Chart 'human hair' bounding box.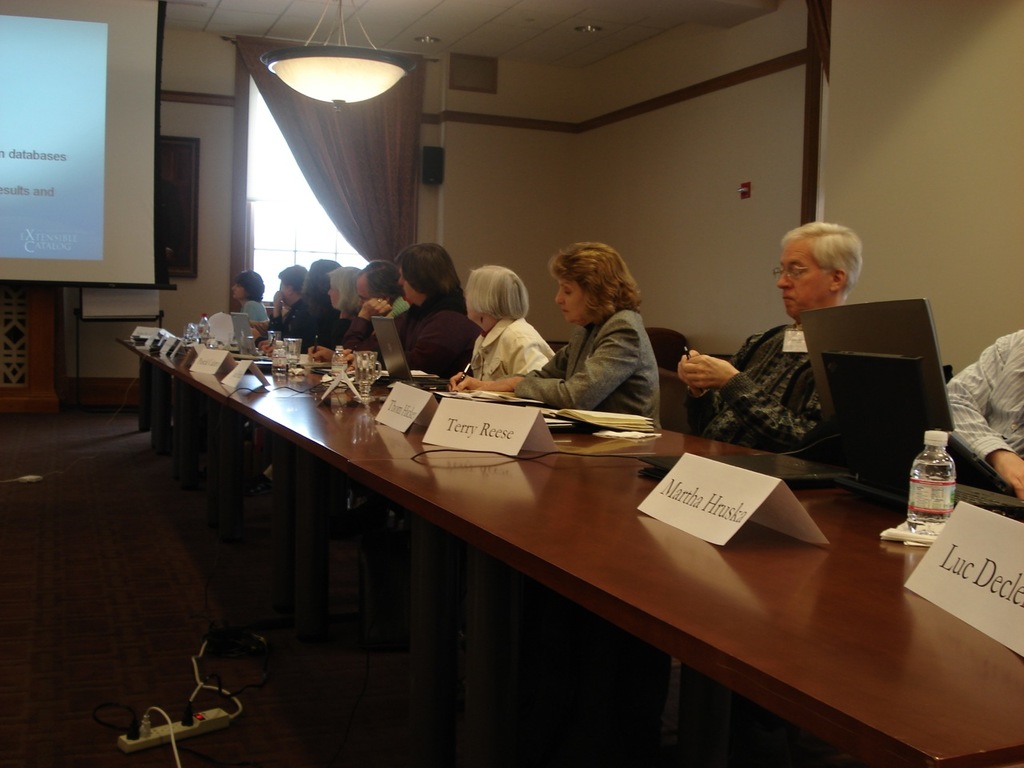
Charted: <bbox>328, 264, 362, 318</bbox>.
